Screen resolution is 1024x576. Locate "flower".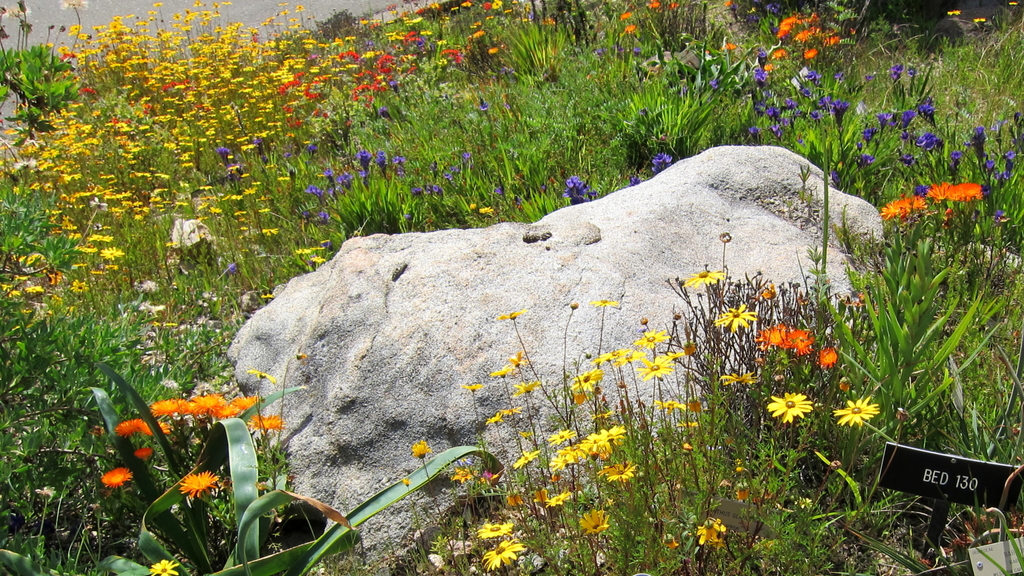
248 368 282 387.
